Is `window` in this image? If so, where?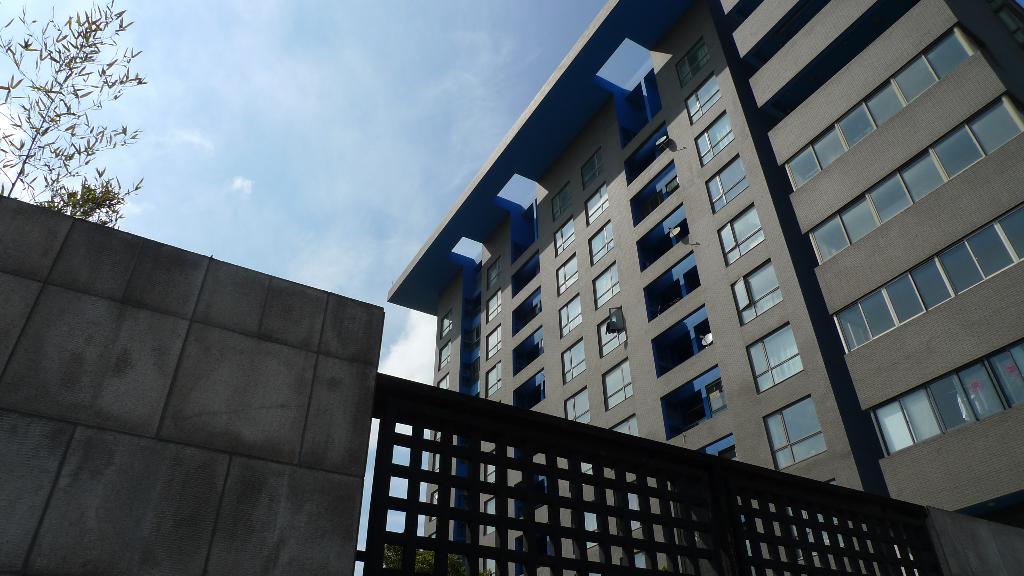
Yes, at [584,186,609,229].
